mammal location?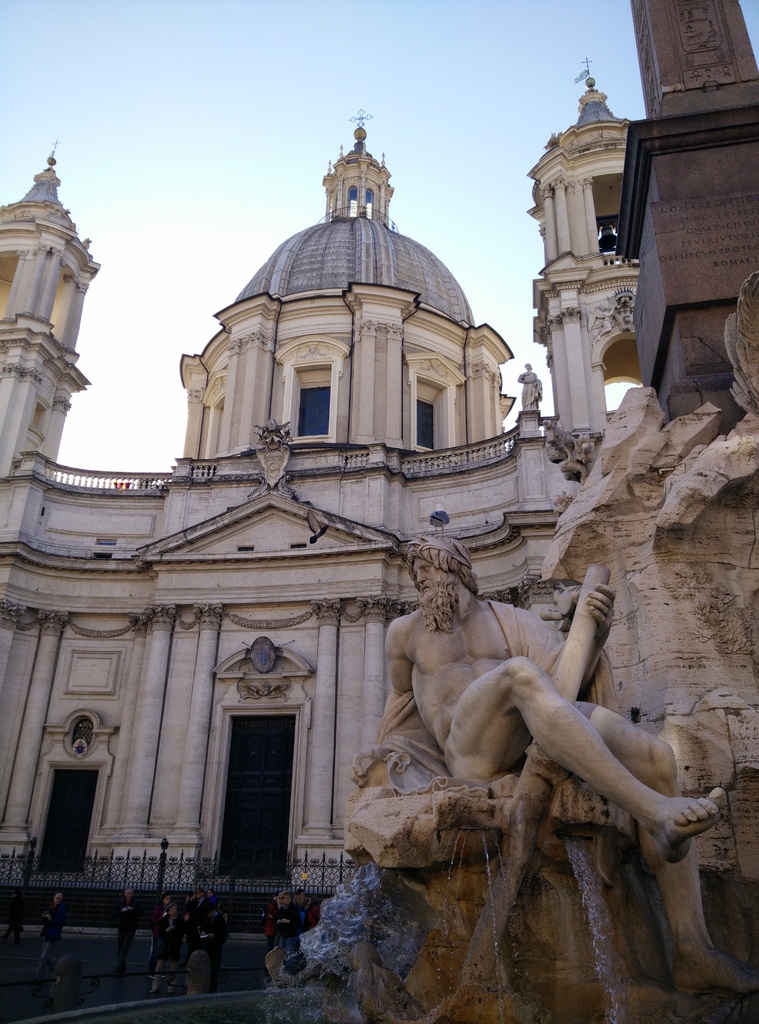
[292, 888, 306, 913]
